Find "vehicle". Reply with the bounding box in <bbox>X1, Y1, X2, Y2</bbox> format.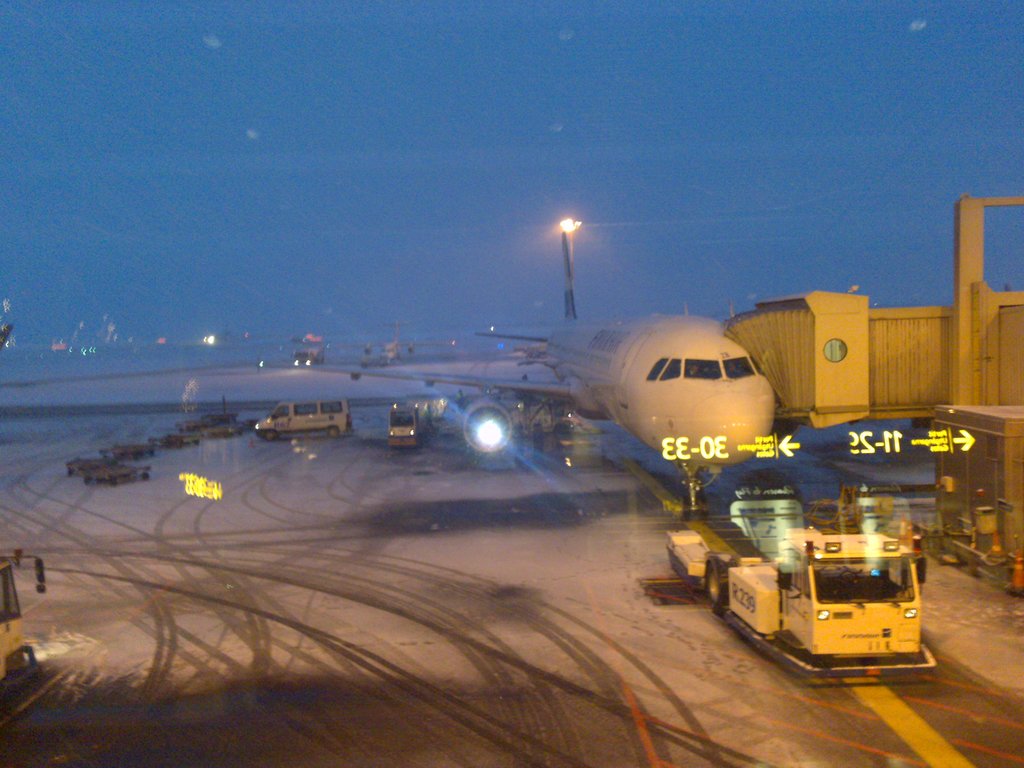
<bbox>332, 318, 459, 365</bbox>.
